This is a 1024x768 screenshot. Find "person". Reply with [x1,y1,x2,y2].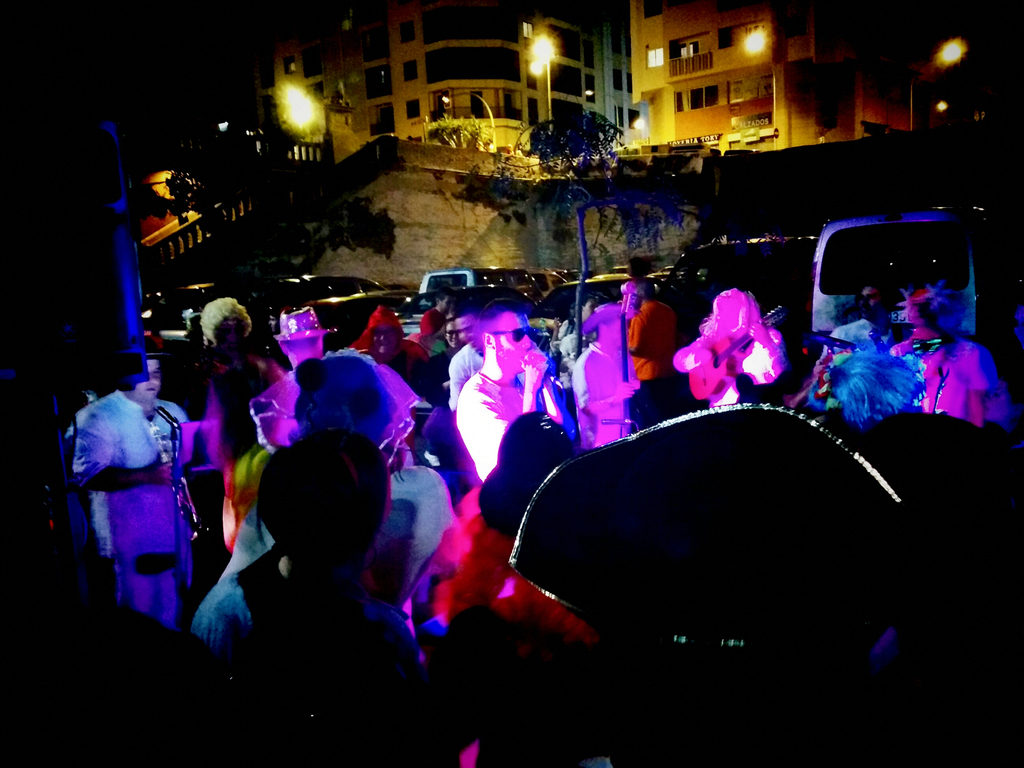
[67,285,1023,765].
